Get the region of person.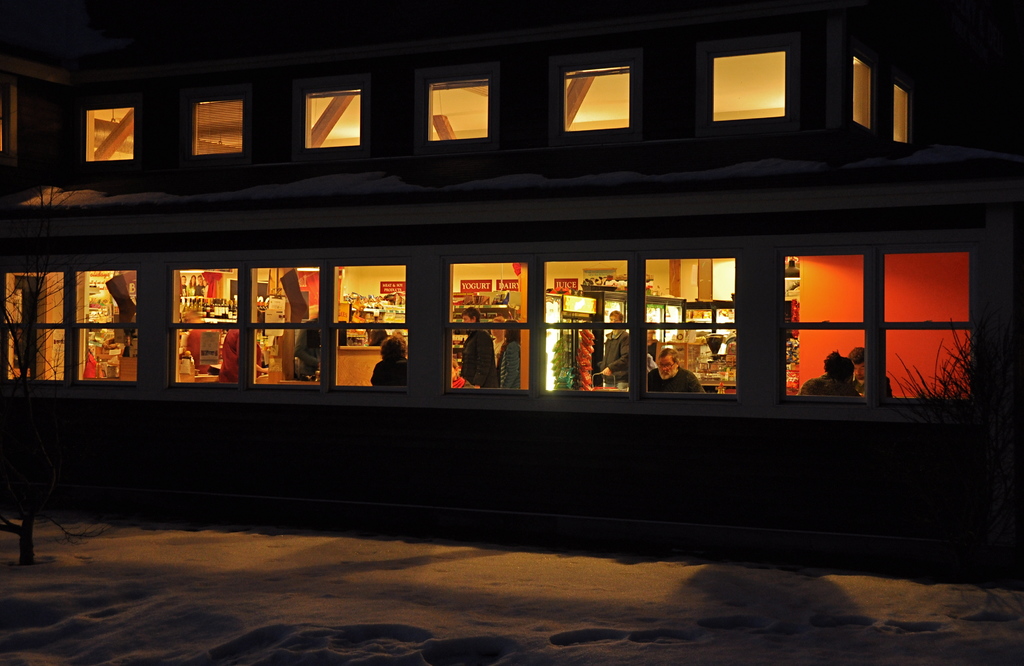
Rect(845, 348, 893, 397).
